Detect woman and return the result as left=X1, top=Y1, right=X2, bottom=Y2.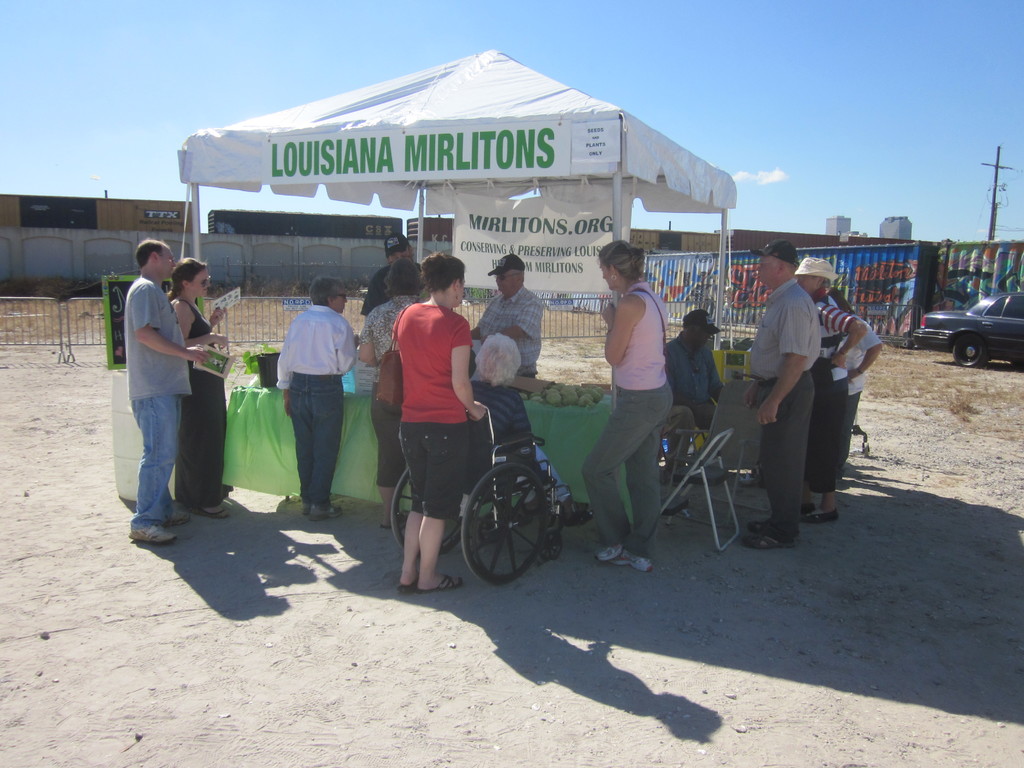
left=167, top=257, right=234, bottom=518.
